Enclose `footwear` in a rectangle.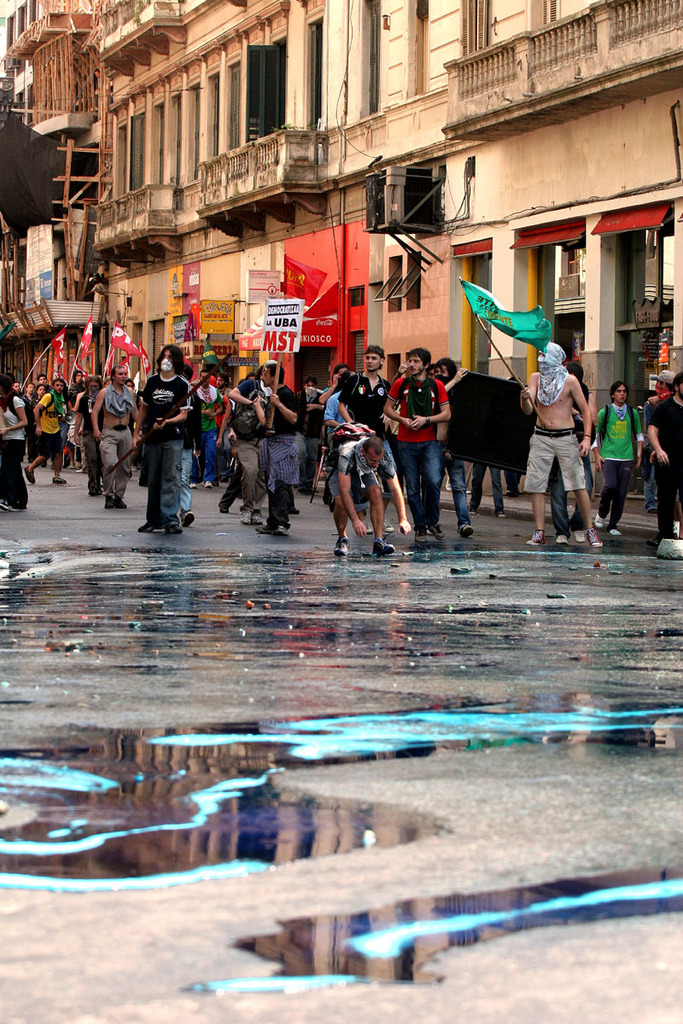
x1=140 y1=521 x2=156 y2=532.
